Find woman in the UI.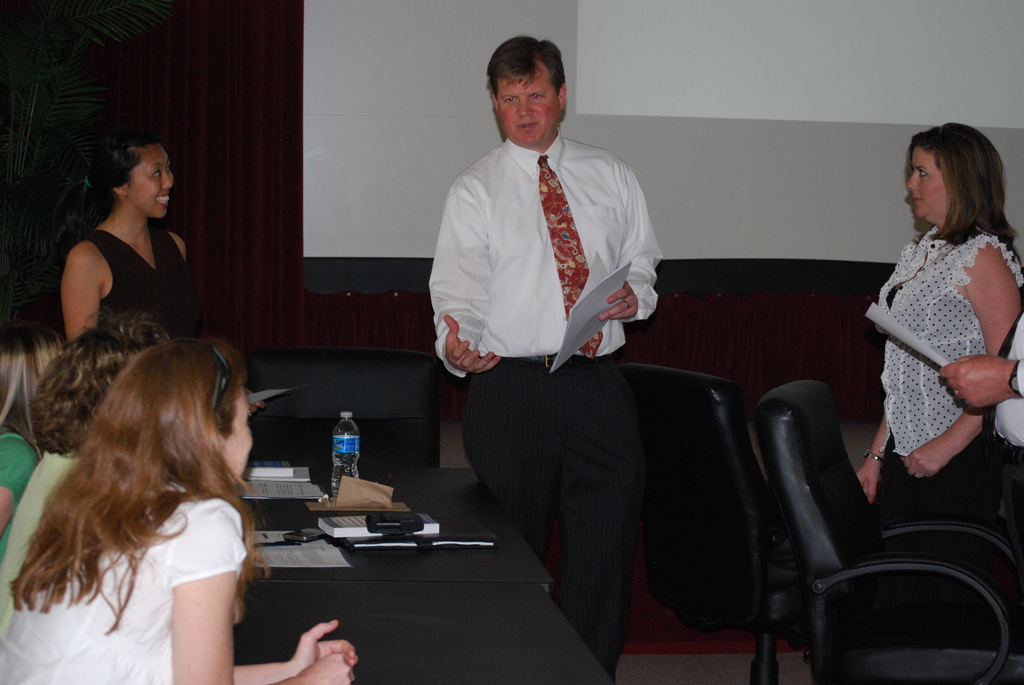
UI element at [x1=58, y1=134, x2=191, y2=349].
